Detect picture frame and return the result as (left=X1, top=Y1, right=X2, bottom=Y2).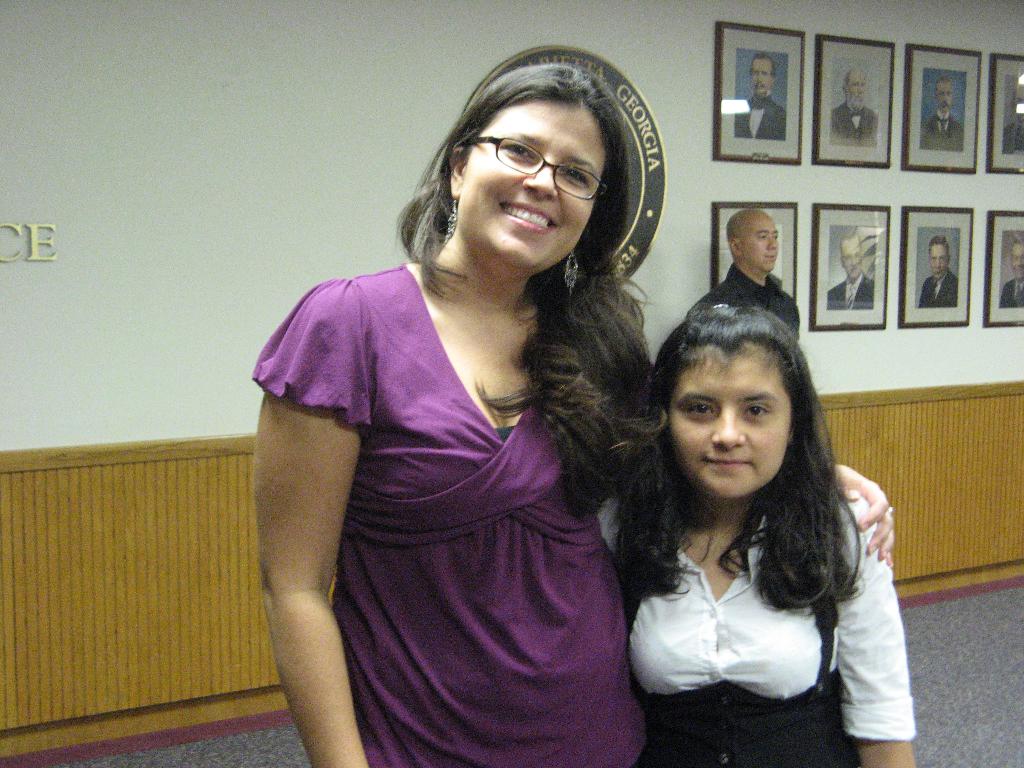
(left=900, top=44, right=978, bottom=175).
